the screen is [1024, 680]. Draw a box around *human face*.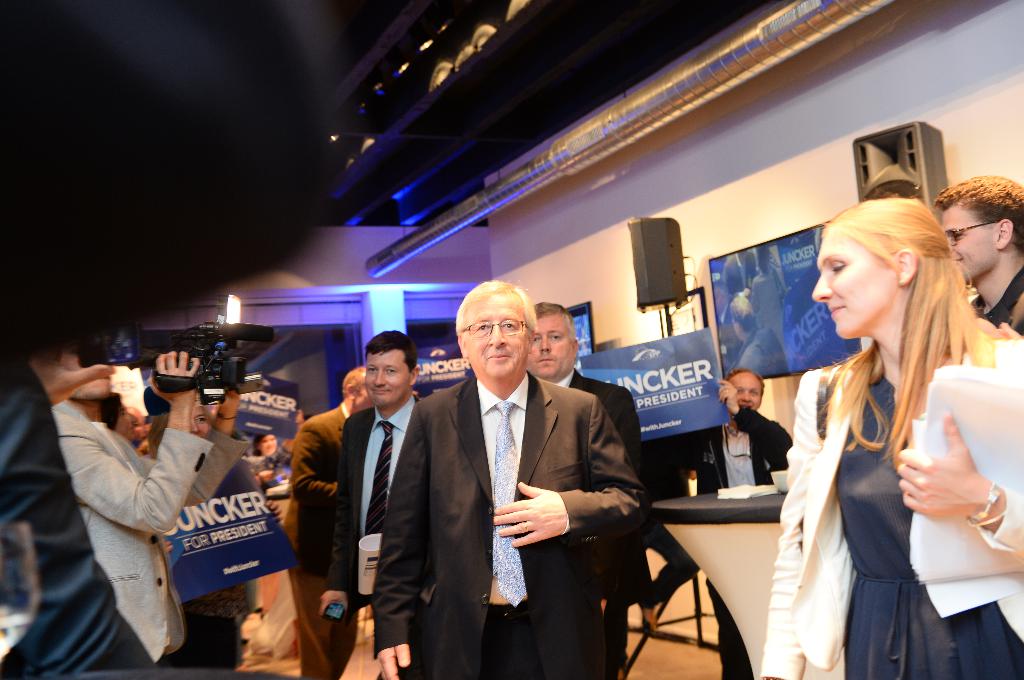
[x1=815, y1=235, x2=901, y2=342].
